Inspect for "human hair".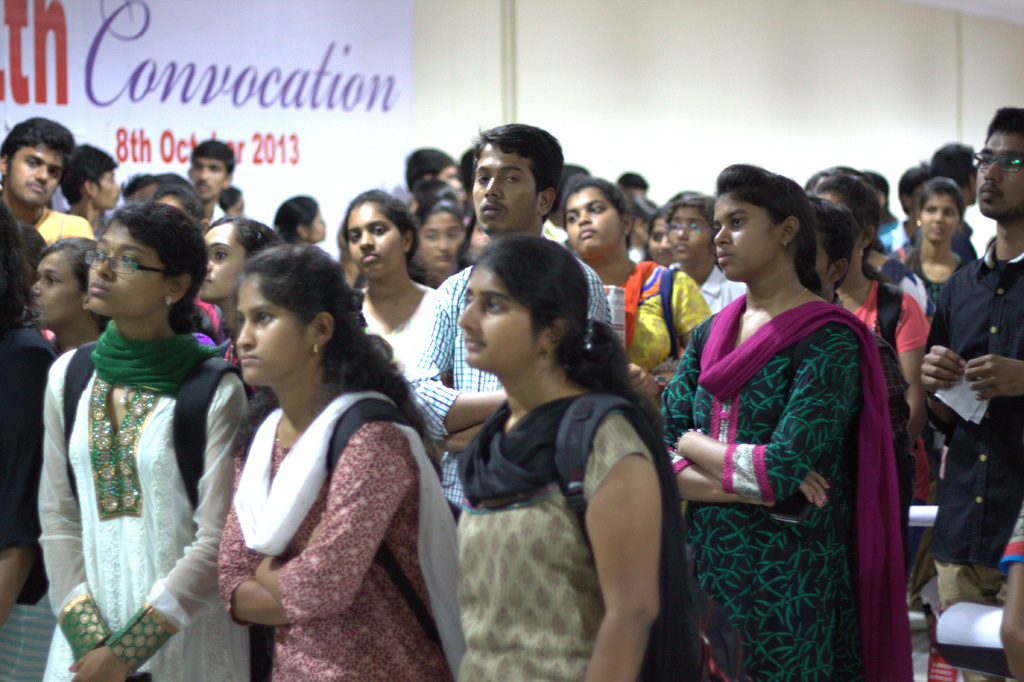
Inspection: rect(104, 200, 212, 336).
